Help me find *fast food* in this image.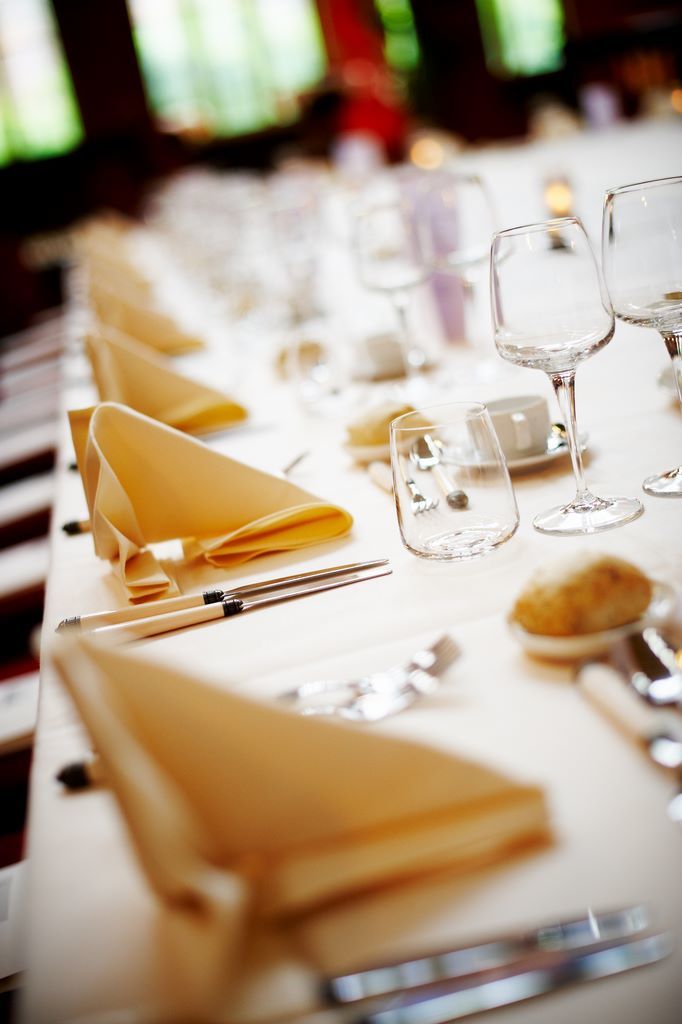
Found it: [508,554,653,643].
